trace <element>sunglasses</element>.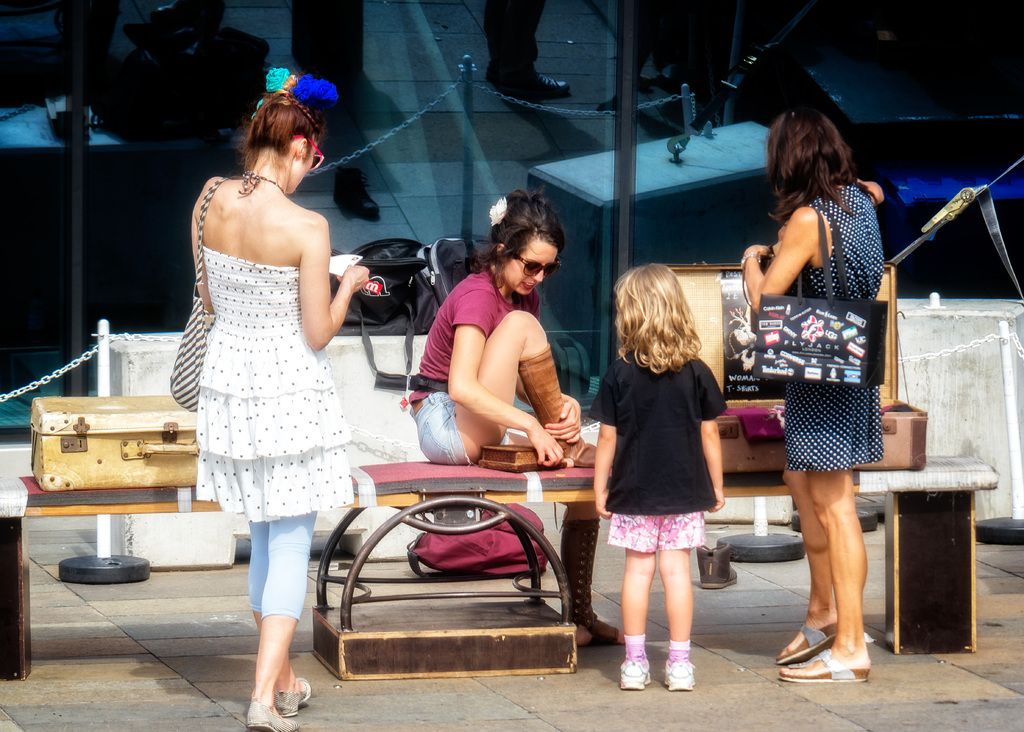
Traced to x1=500, y1=256, x2=563, y2=281.
